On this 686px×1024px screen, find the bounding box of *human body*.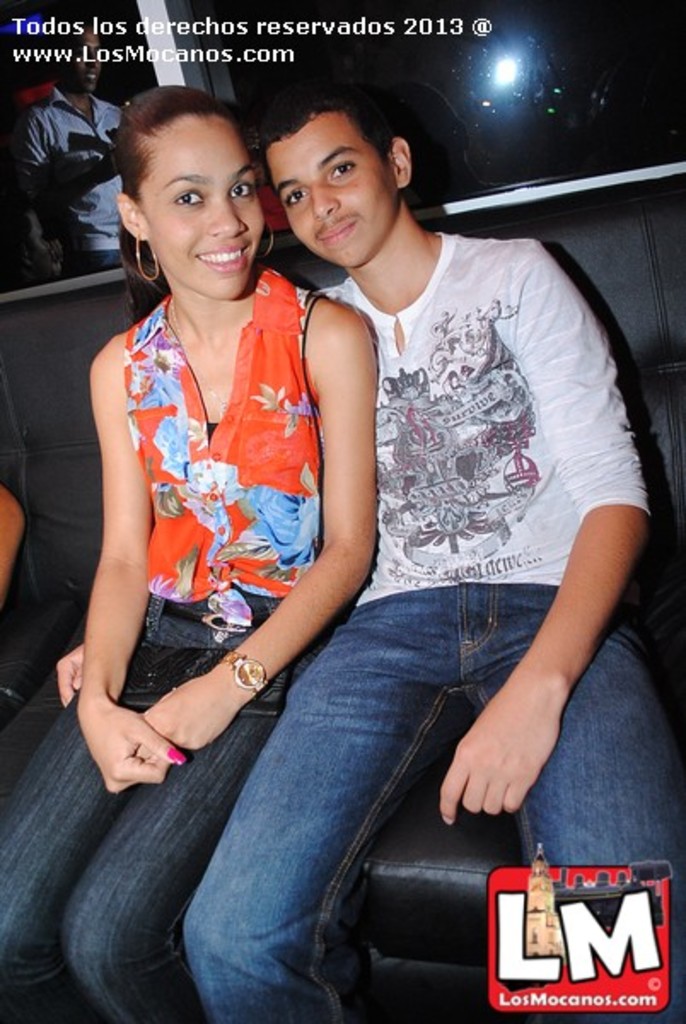
Bounding box: {"left": 53, "top": 75, "right": 684, "bottom": 1022}.
